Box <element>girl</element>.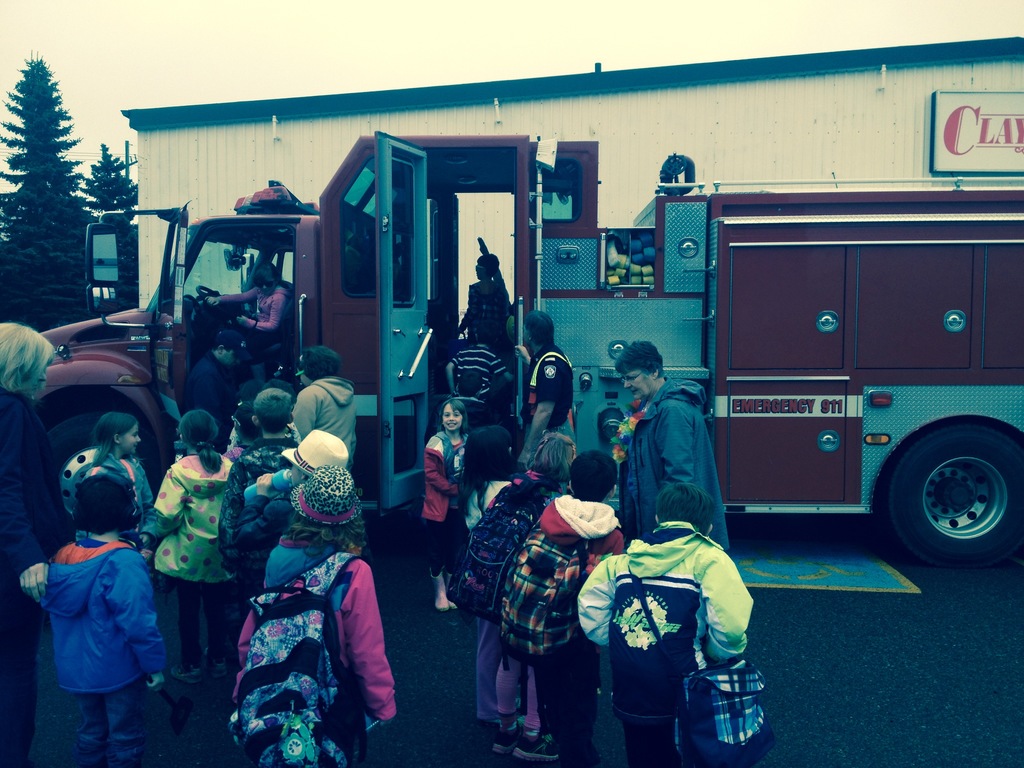
Rect(143, 411, 248, 694).
